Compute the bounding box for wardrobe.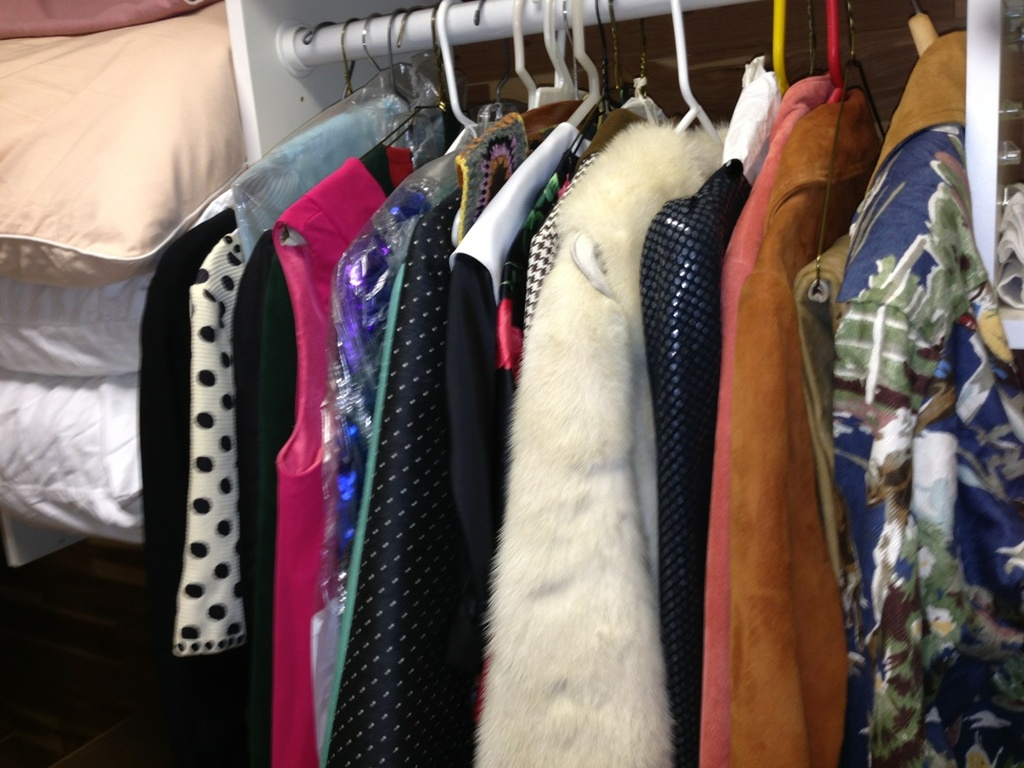
bbox=[0, 0, 1023, 767].
